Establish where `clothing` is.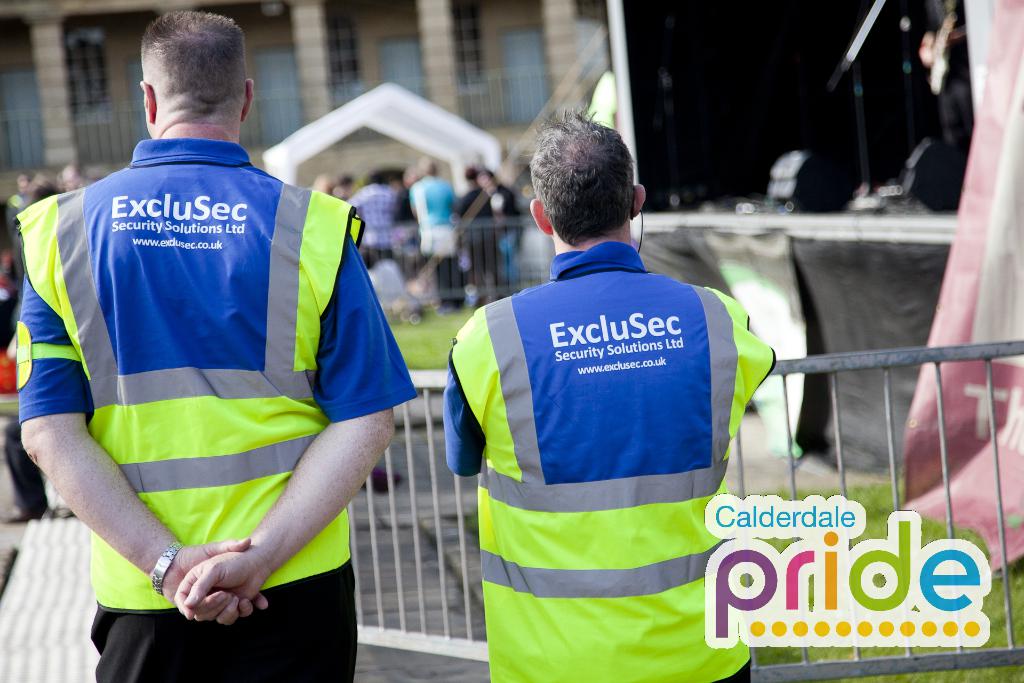
Established at [407, 172, 451, 241].
